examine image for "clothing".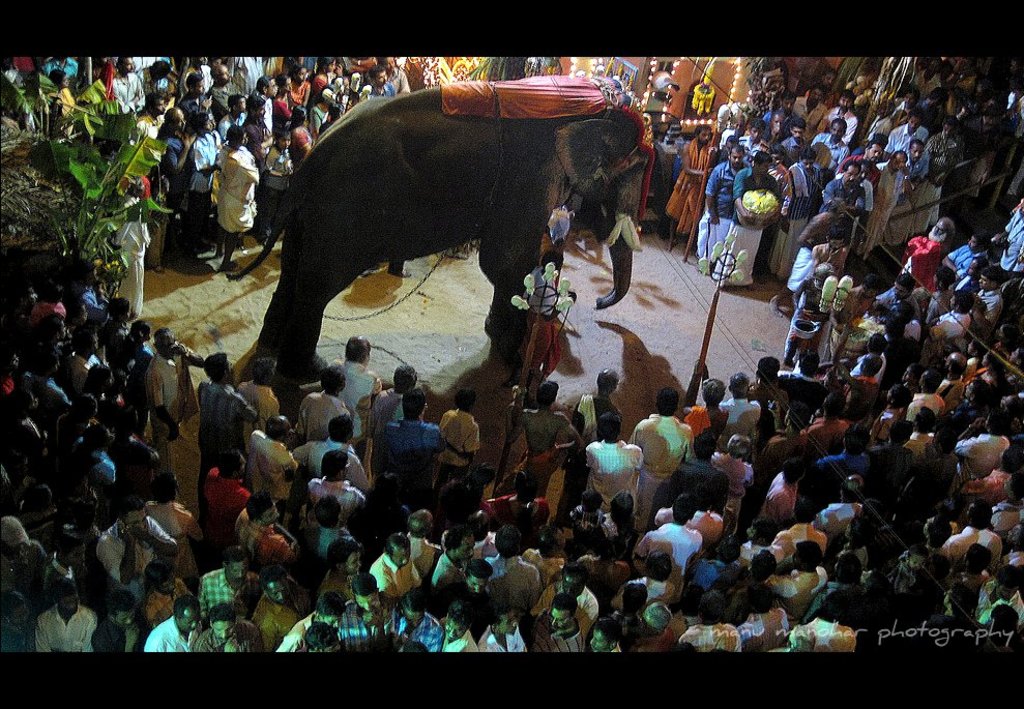
Examination result: x1=694 y1=163 x2=748 y2=267.
